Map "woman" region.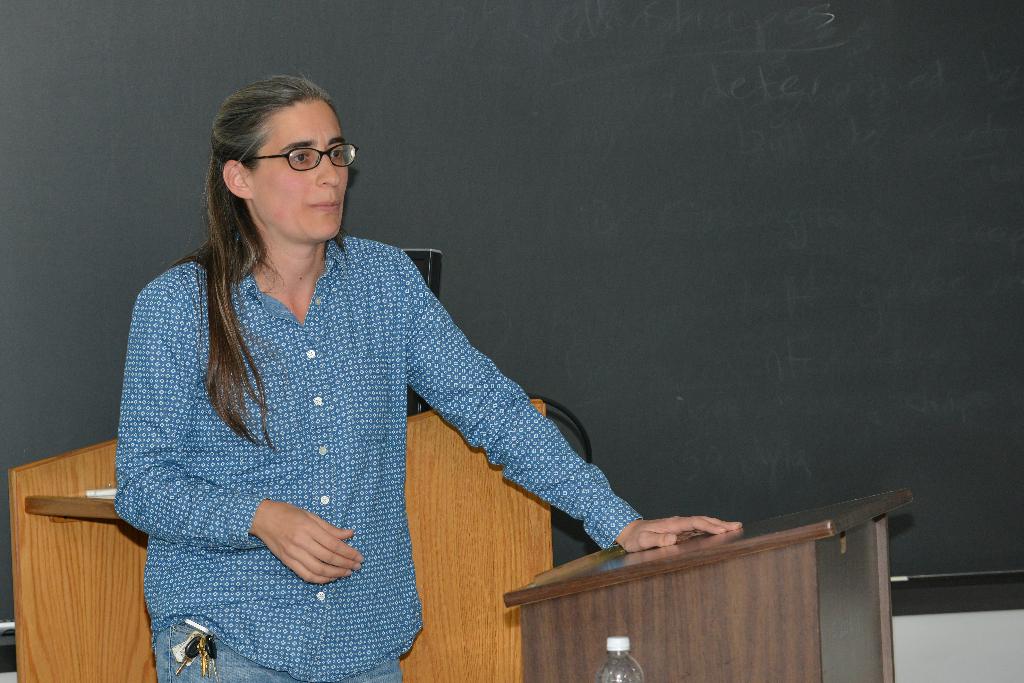
Mapped to {"x1": 93, "y1": 83, "x2": 660, "y2": 652}.
